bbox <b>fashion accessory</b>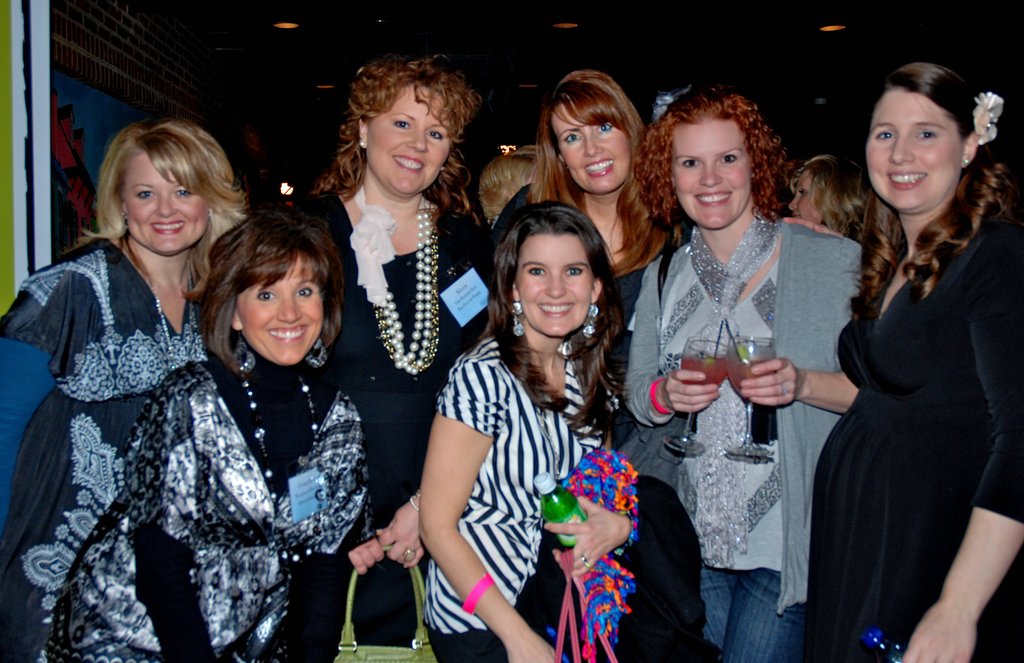
Rect(688, 211, 780, 319)
